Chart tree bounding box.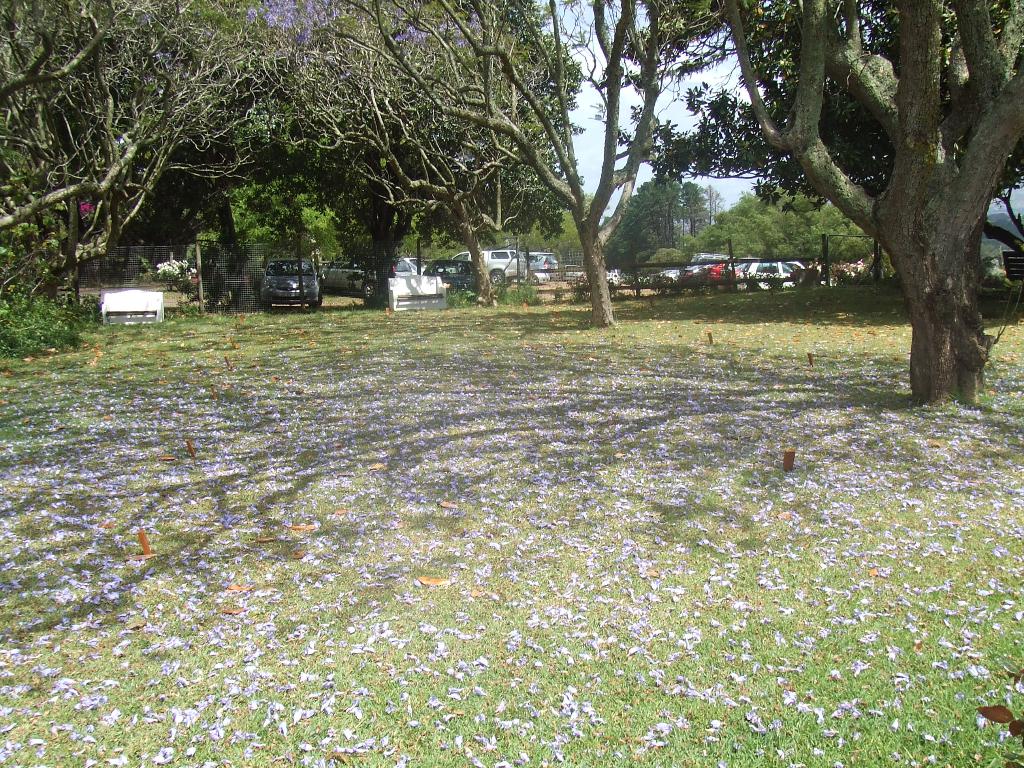
Charted: (left=685, top=1, right=1016, bottom=394).
